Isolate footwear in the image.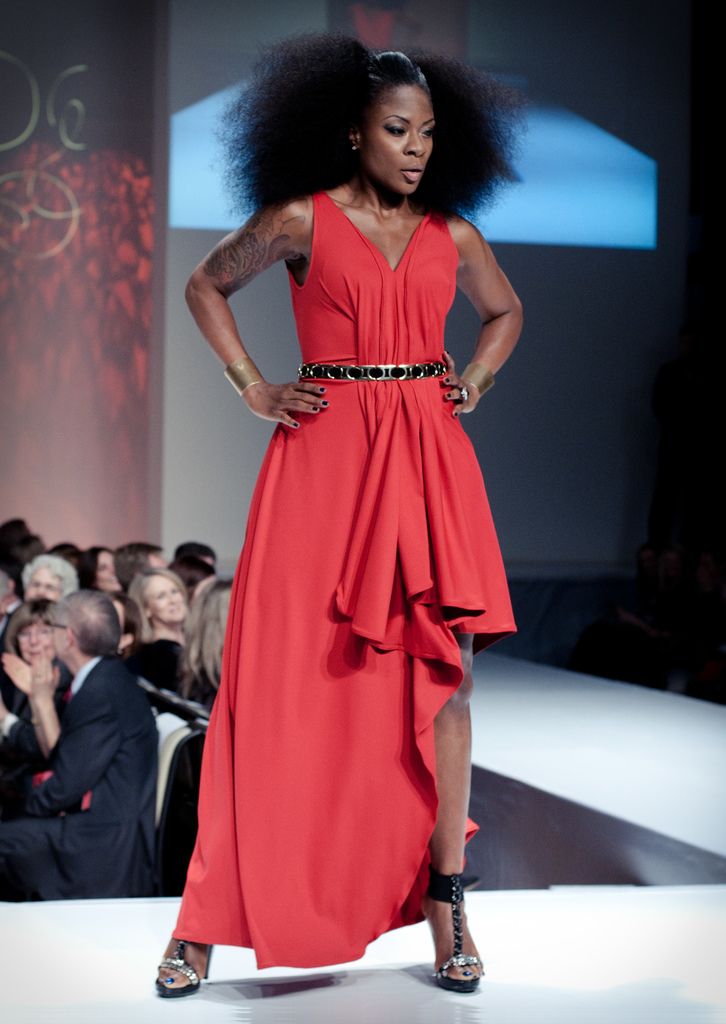
Isolated region: pyautogui.locateOnScreen(154, 924, 205, 993).
